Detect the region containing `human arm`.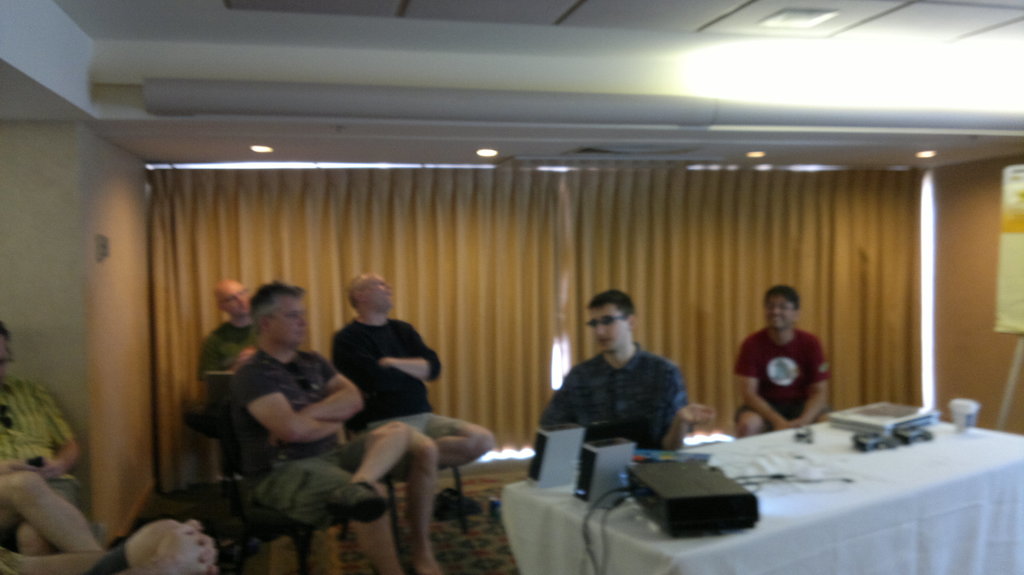
Rect(732, 327, 792, 434).
